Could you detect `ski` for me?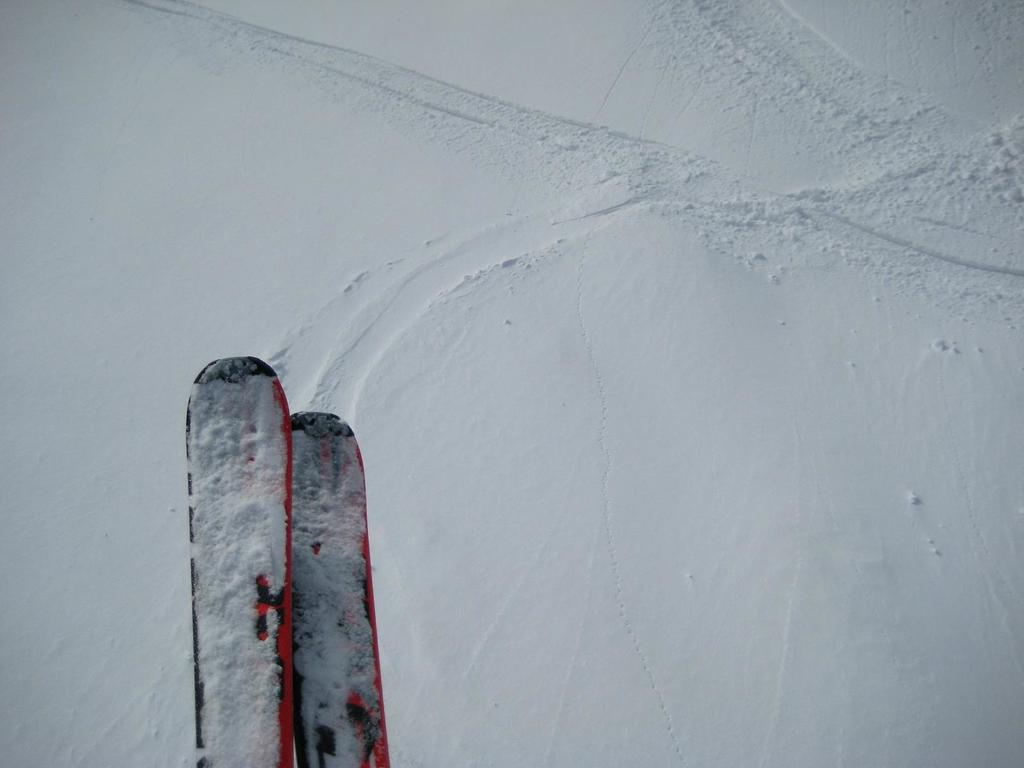
Detection result: crop(151, 328, 394, 713).
